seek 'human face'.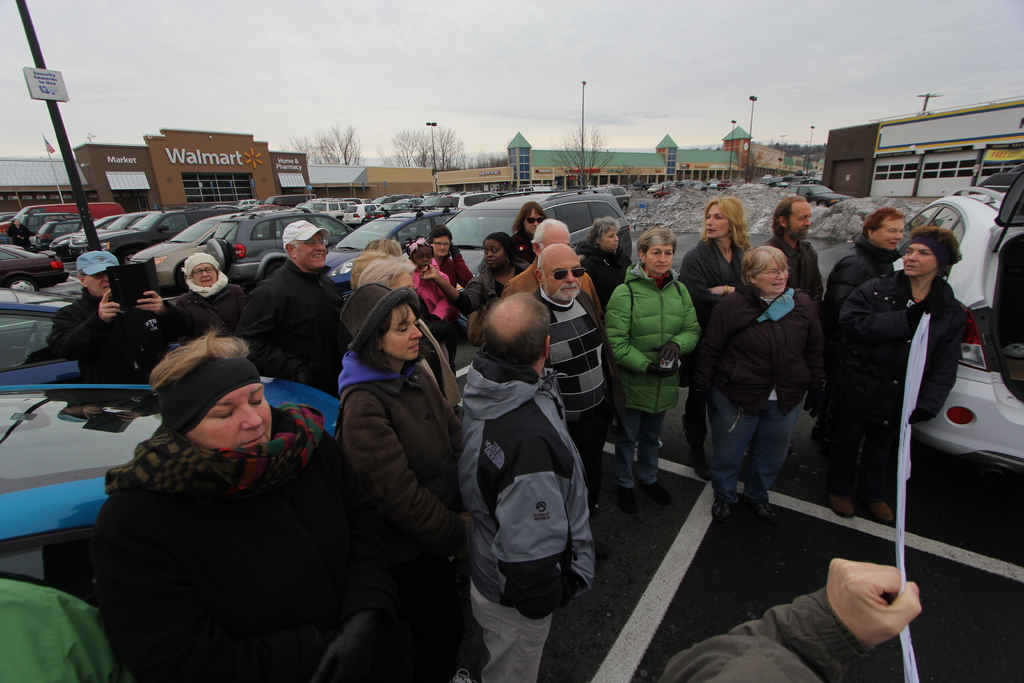
detection(870, 217, 936, 244).
